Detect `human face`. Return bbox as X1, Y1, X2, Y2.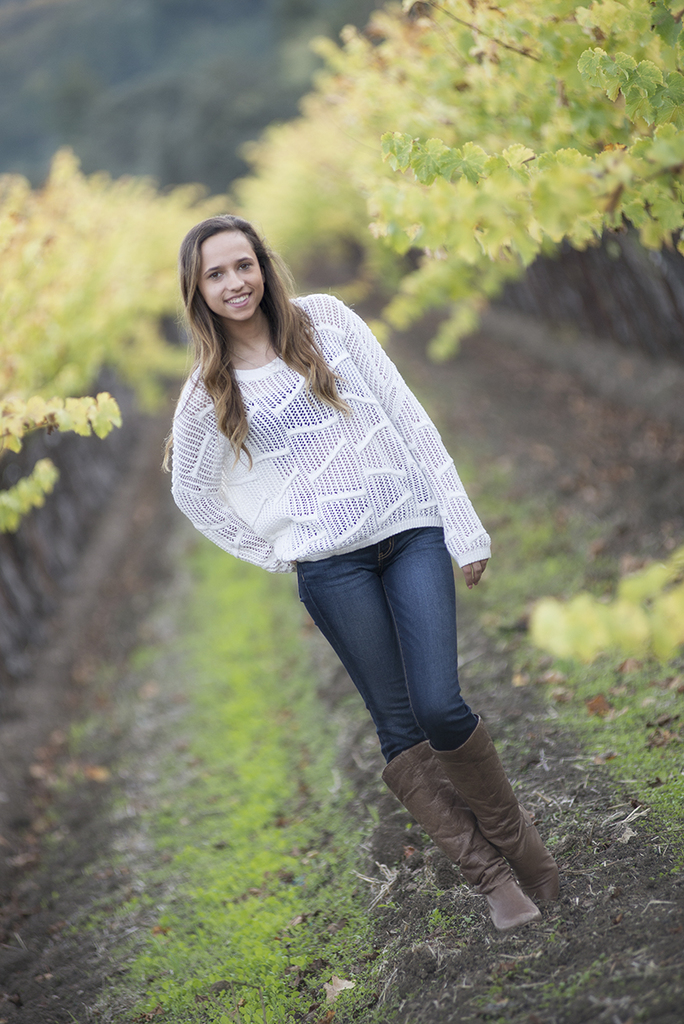
186, 218, 277, 319.
